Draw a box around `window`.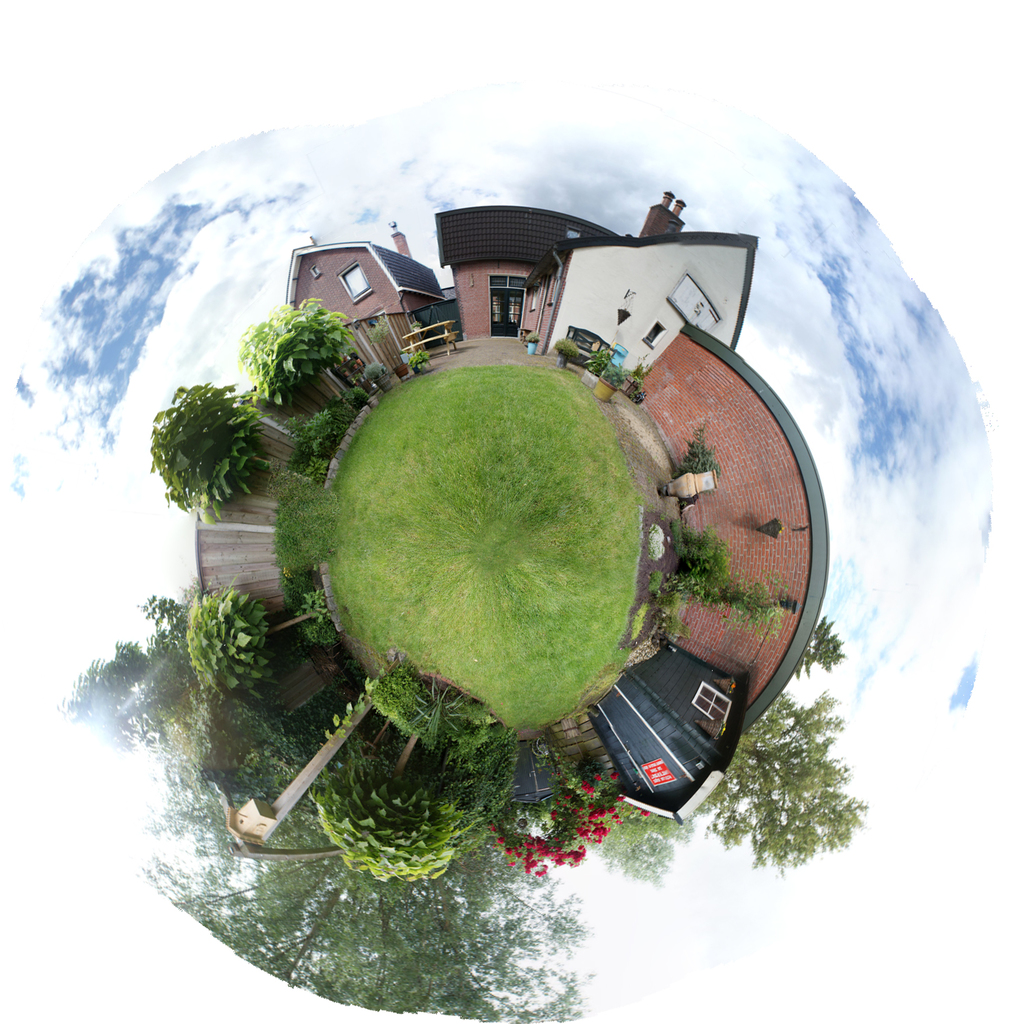
696/685/735/737.
